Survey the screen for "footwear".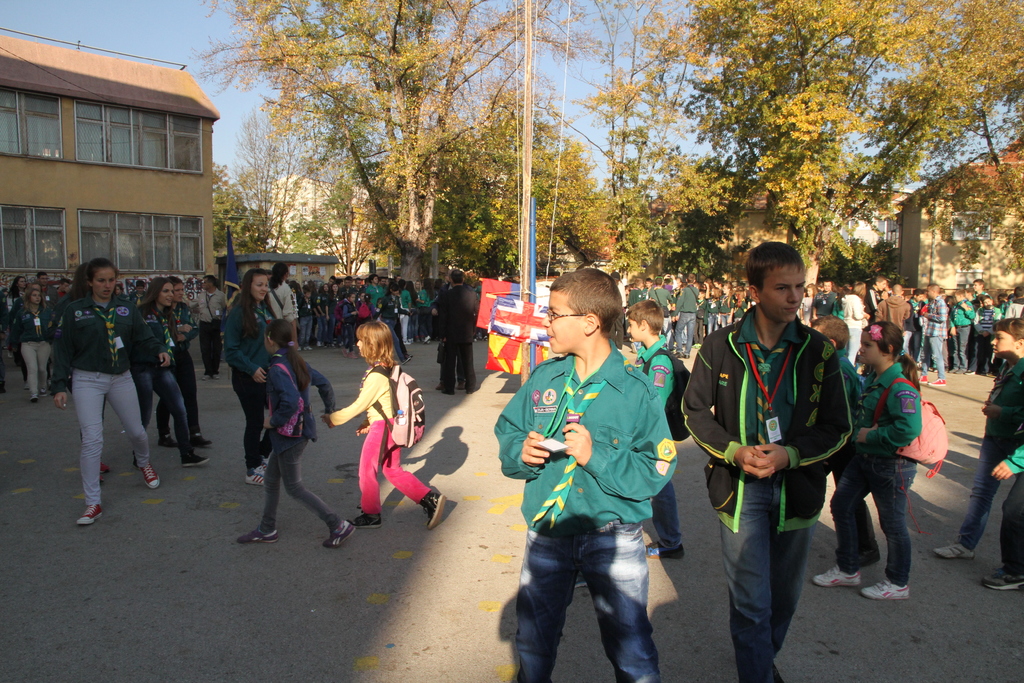
Survey found: region(865, 574, 909, 597).
